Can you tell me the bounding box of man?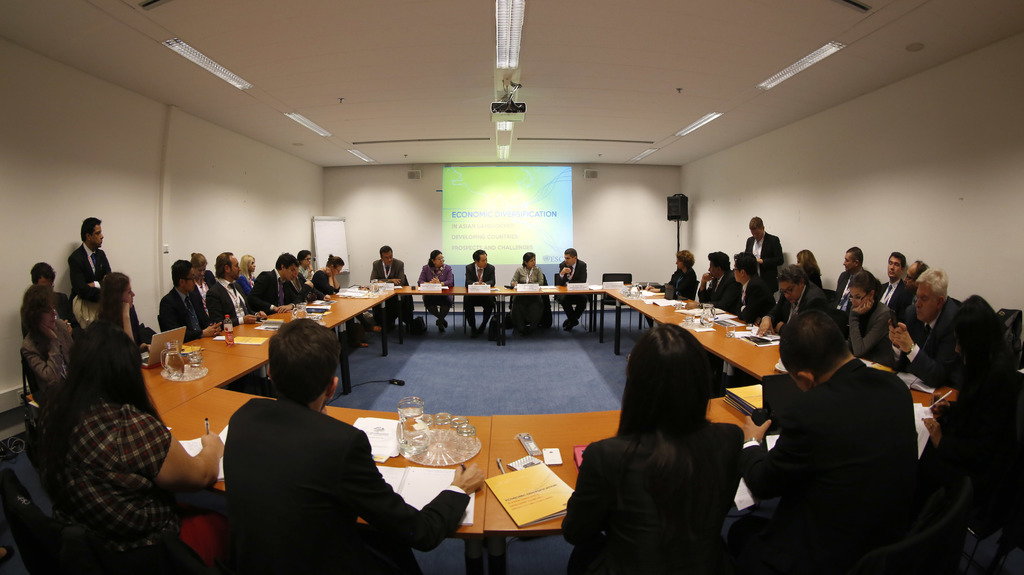
(367, 246, 408, 337).
